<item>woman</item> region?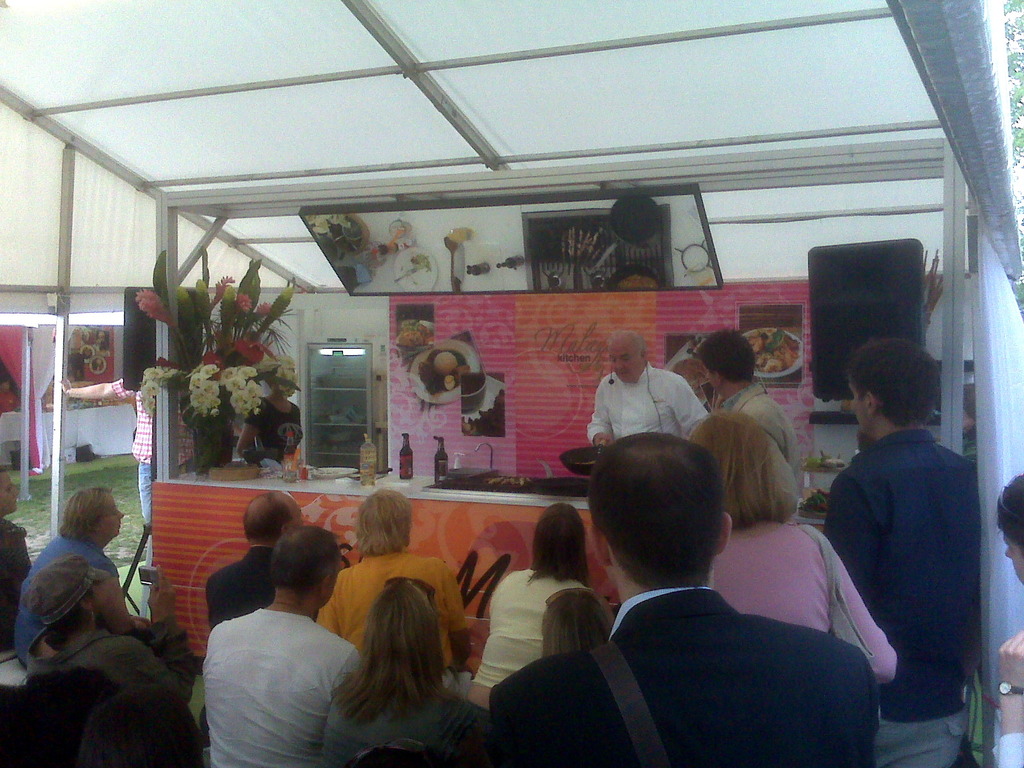
detection(678, 410, 902, 696)
